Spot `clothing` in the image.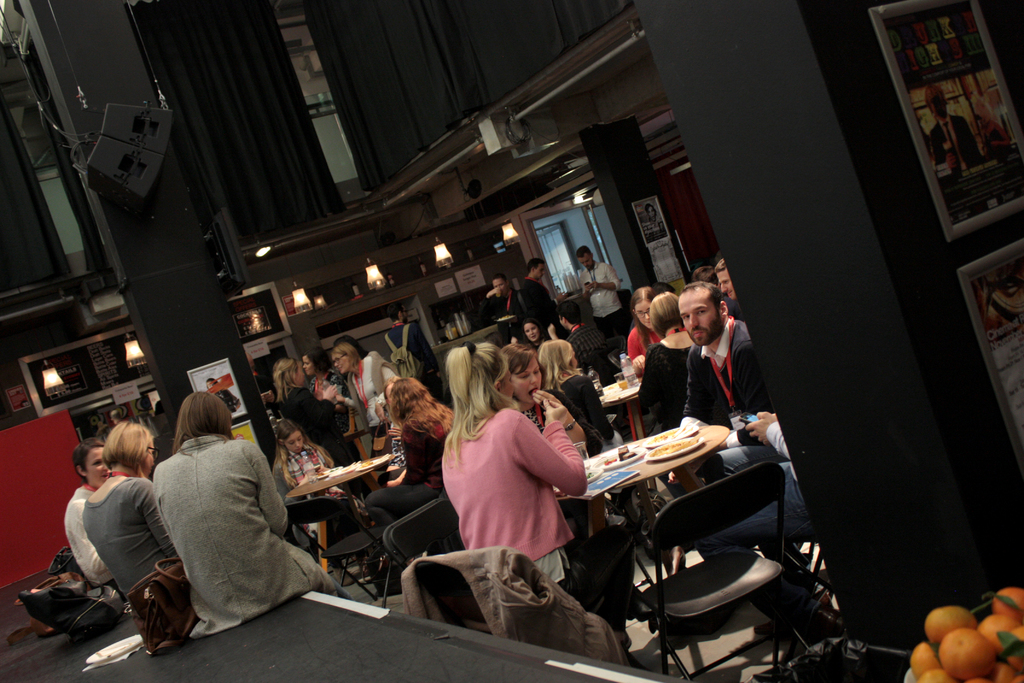
`clothing` found at crop(566, 320, 610, 384).
